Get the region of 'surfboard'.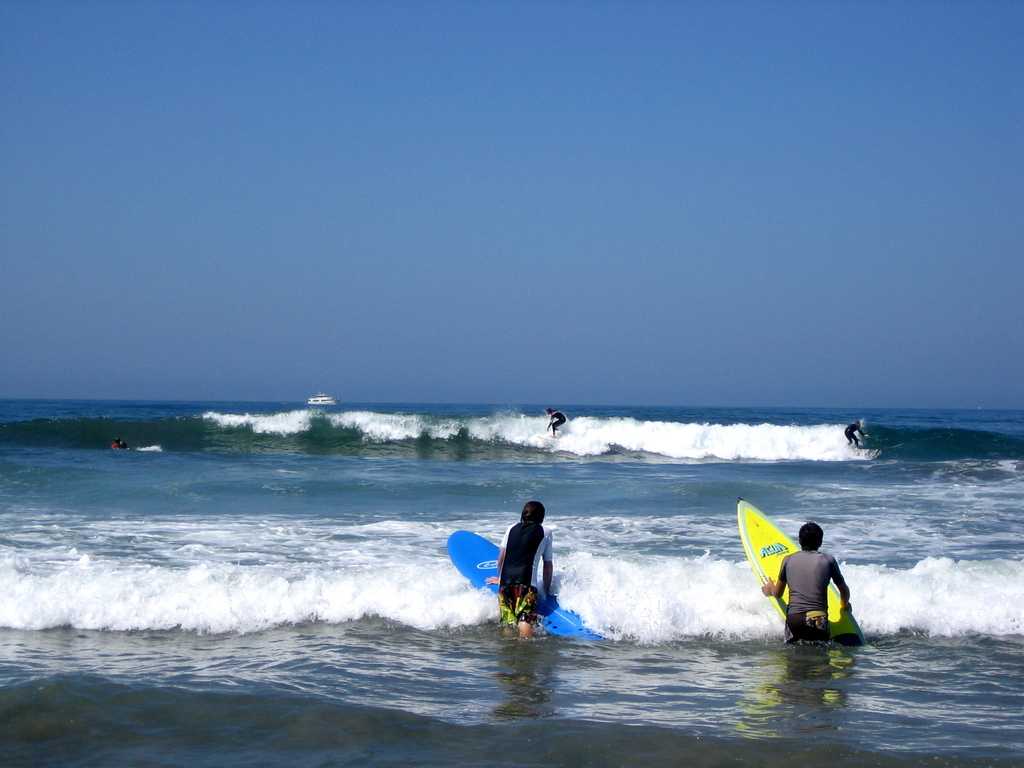
445/531/607/642.
